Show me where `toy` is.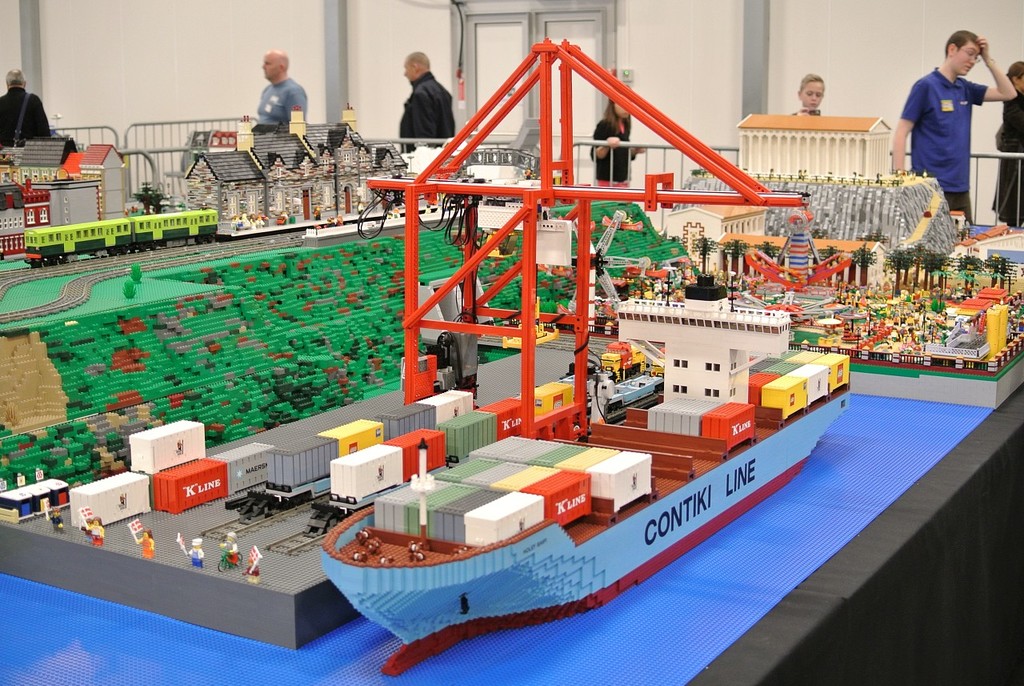
`toy` is at 130/524/155/558.
